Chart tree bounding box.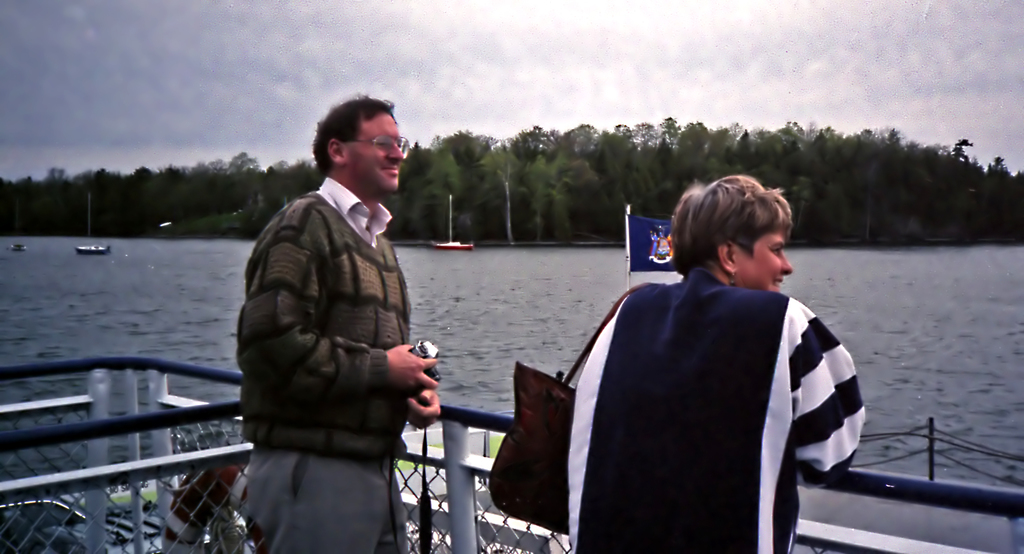
Charted: 44,166,73,226.
